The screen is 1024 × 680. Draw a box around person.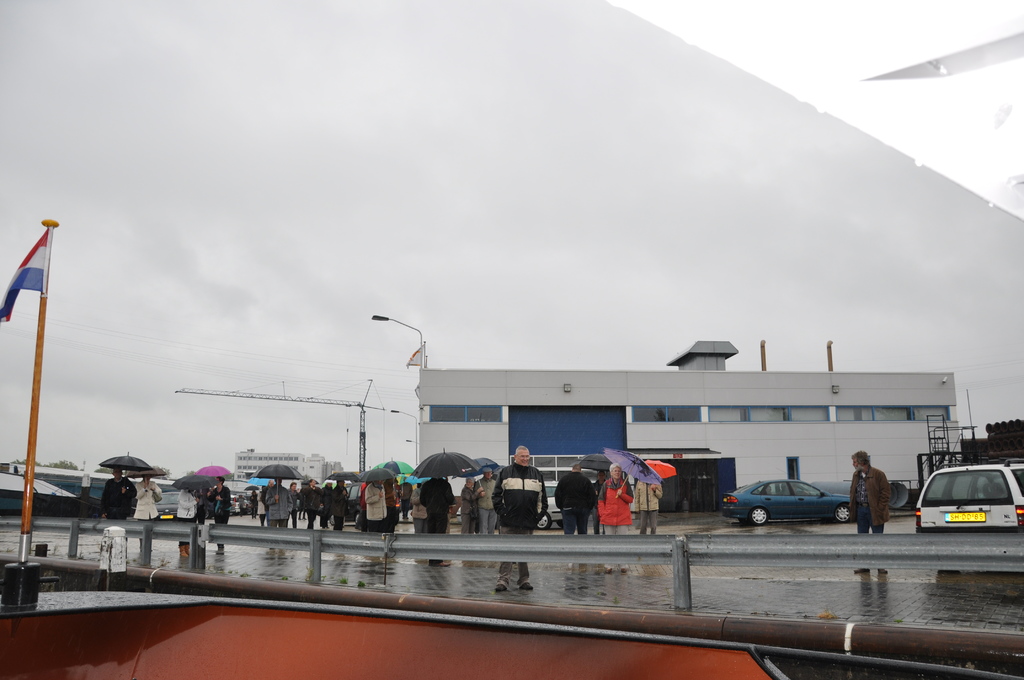
left=550, top=460, right=595, bottom=535.
